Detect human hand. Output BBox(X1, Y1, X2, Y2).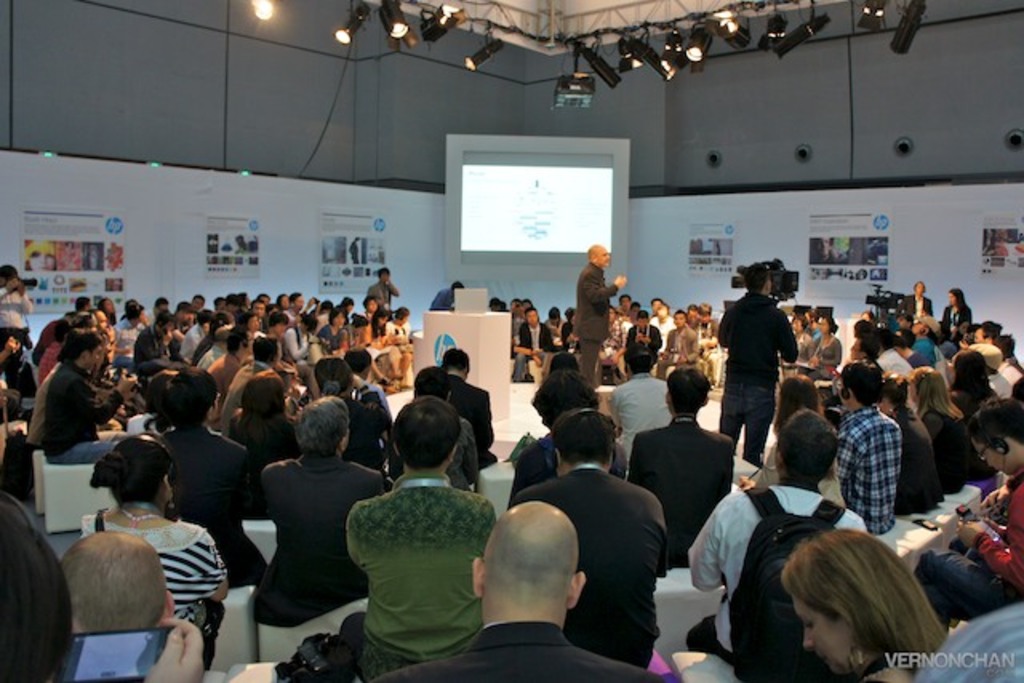
BBox(982, 486, 1013, 512).
